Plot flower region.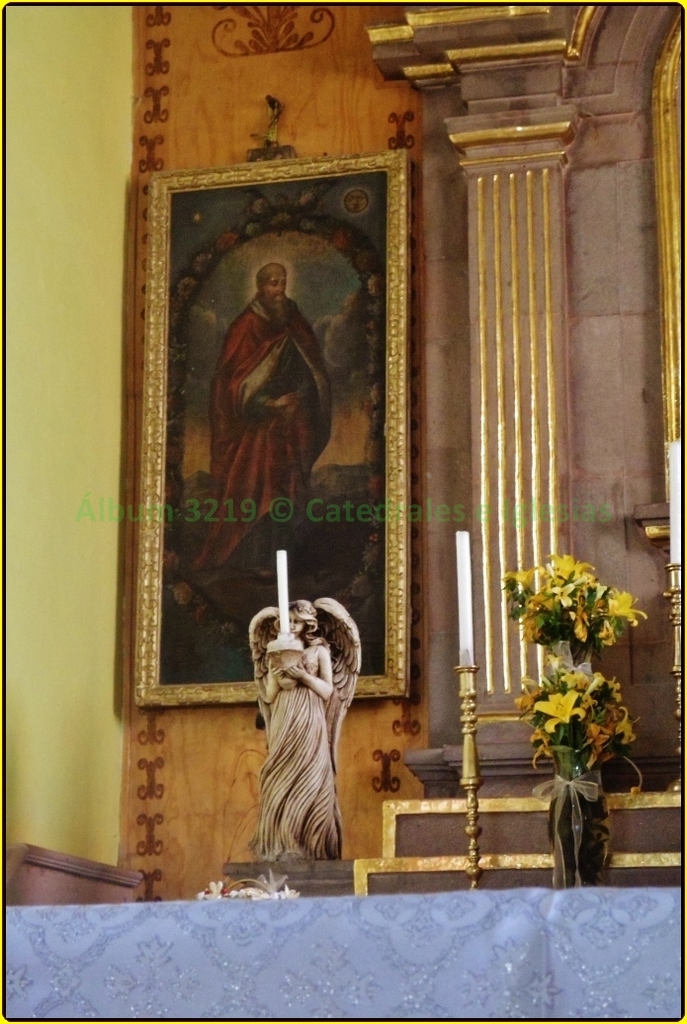
Plotted at (538, 688, 590, 733).
